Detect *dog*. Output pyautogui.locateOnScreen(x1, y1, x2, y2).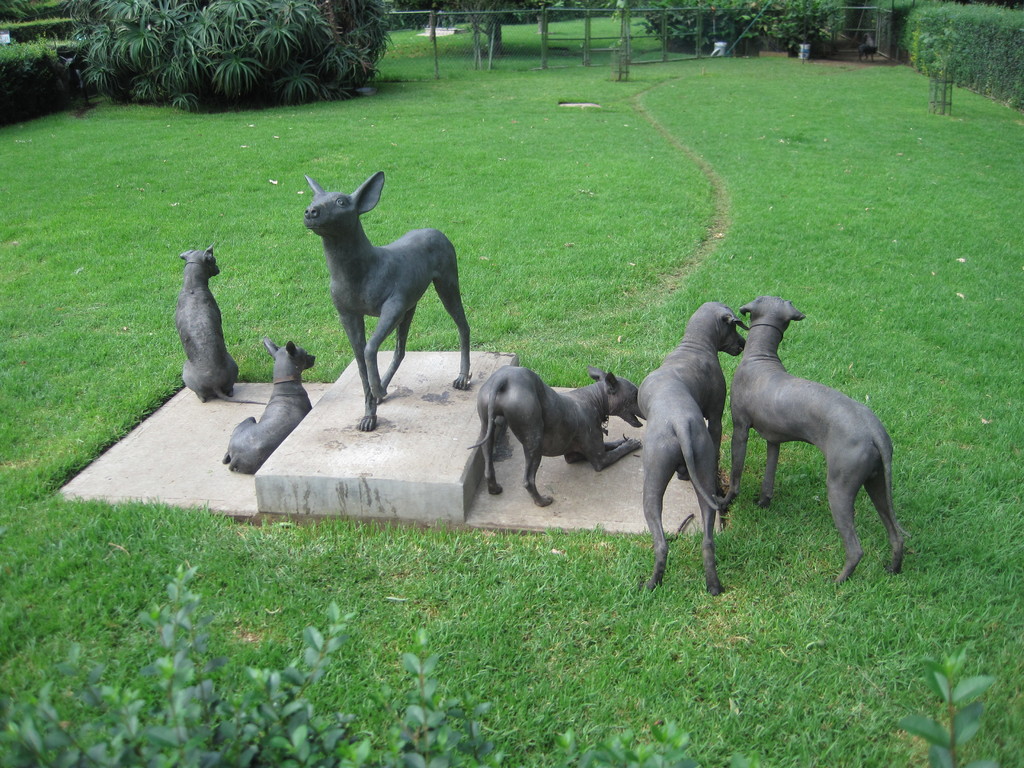
pyautogui.locateOnScreen(221, 338, 317, 475).
